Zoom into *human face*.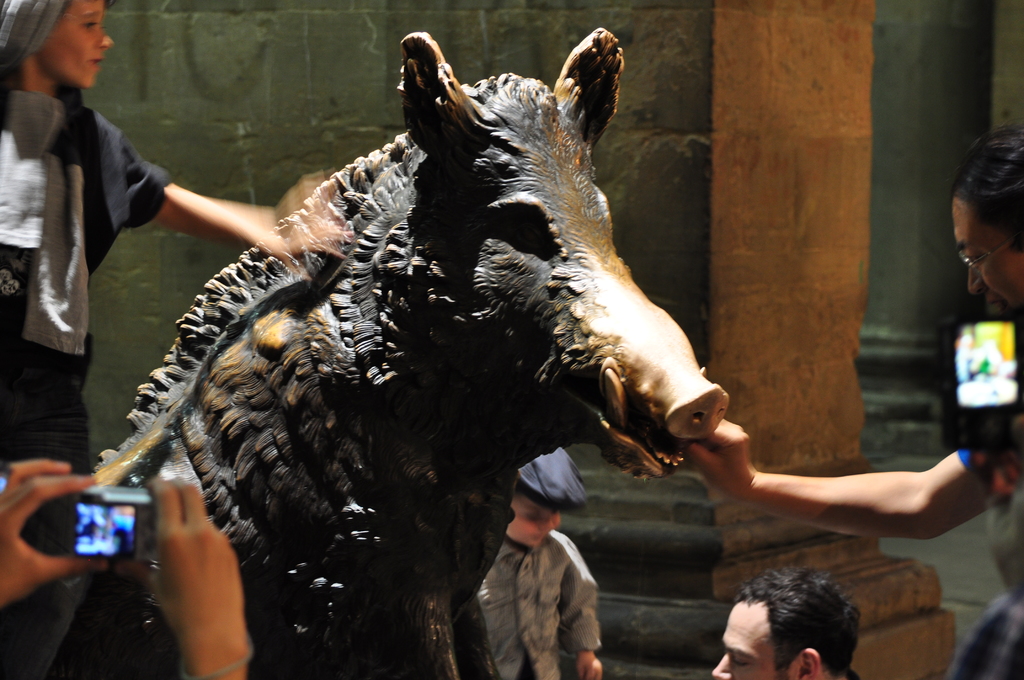
Zoom target: {"left": 508, "top": 493, "right": 561, "bottom": 549}.
